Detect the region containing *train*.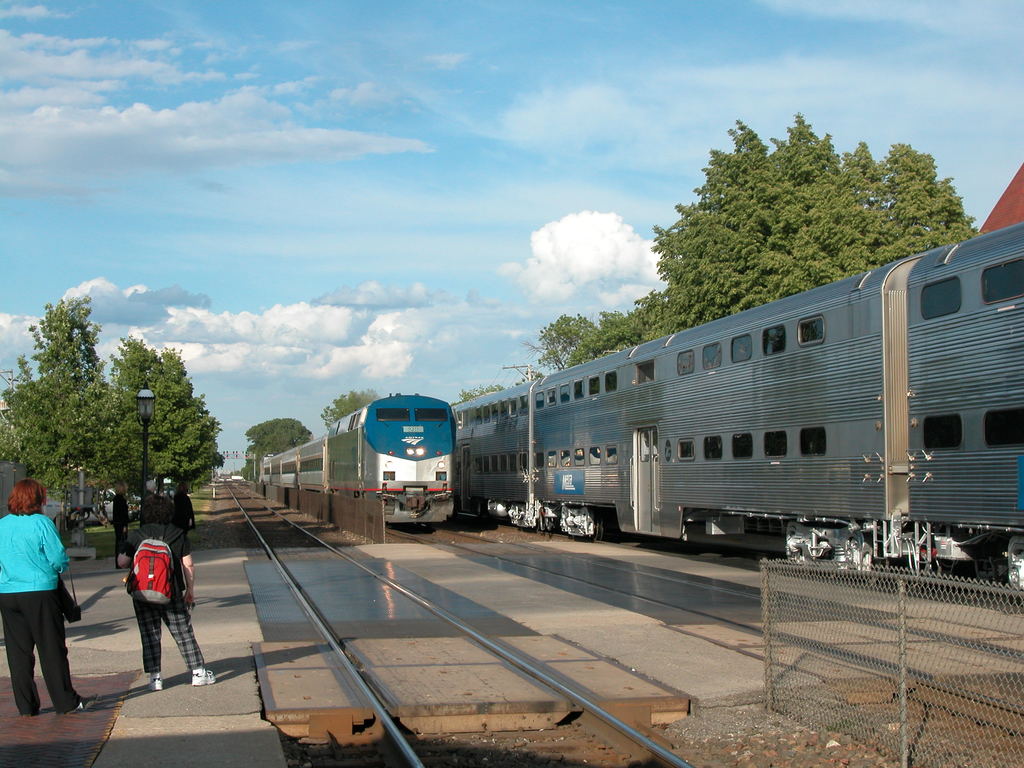
box=[451, 220, 1023, 545].
